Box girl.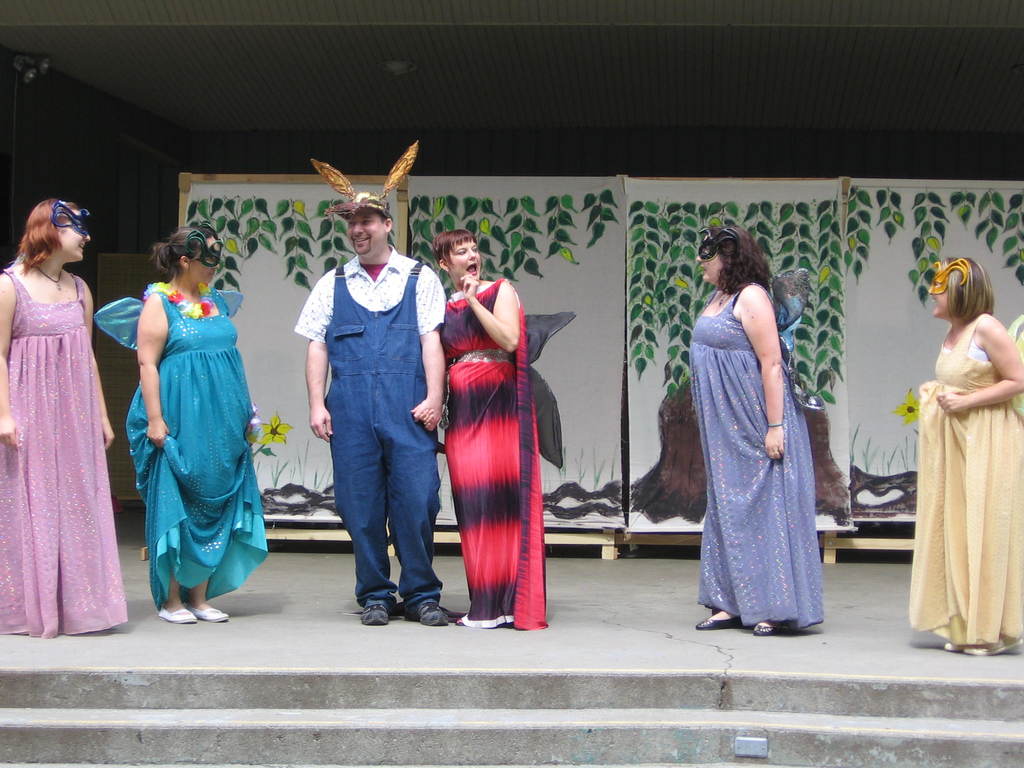
[0, 196, 111, 639].
